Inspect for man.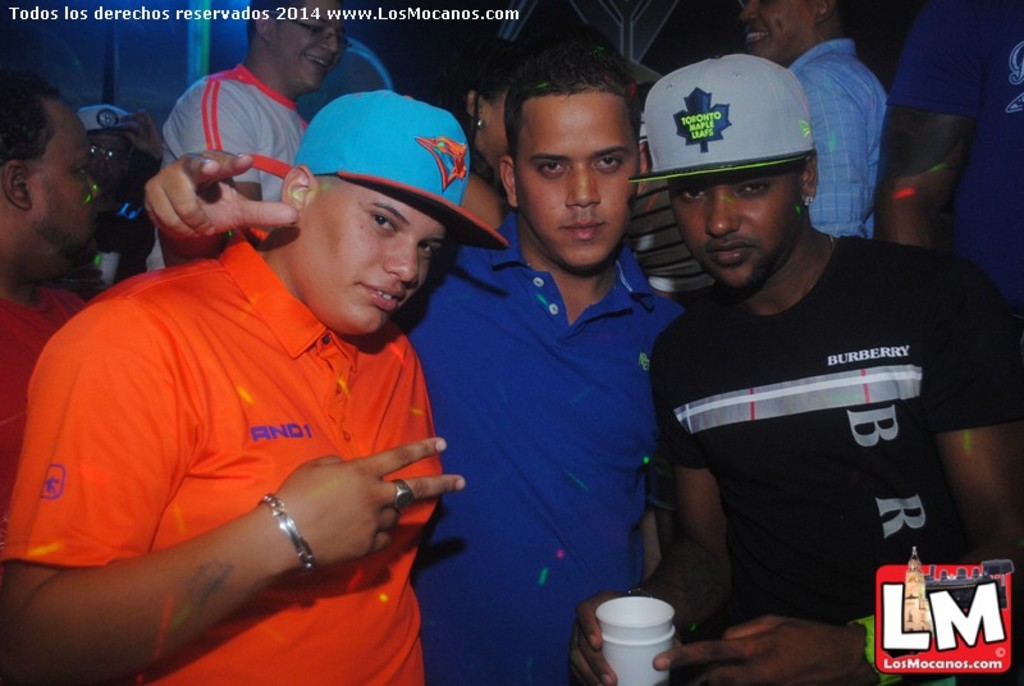
Inspection: pyautogui.locateOnScreen(18, 92, 525, 685).
